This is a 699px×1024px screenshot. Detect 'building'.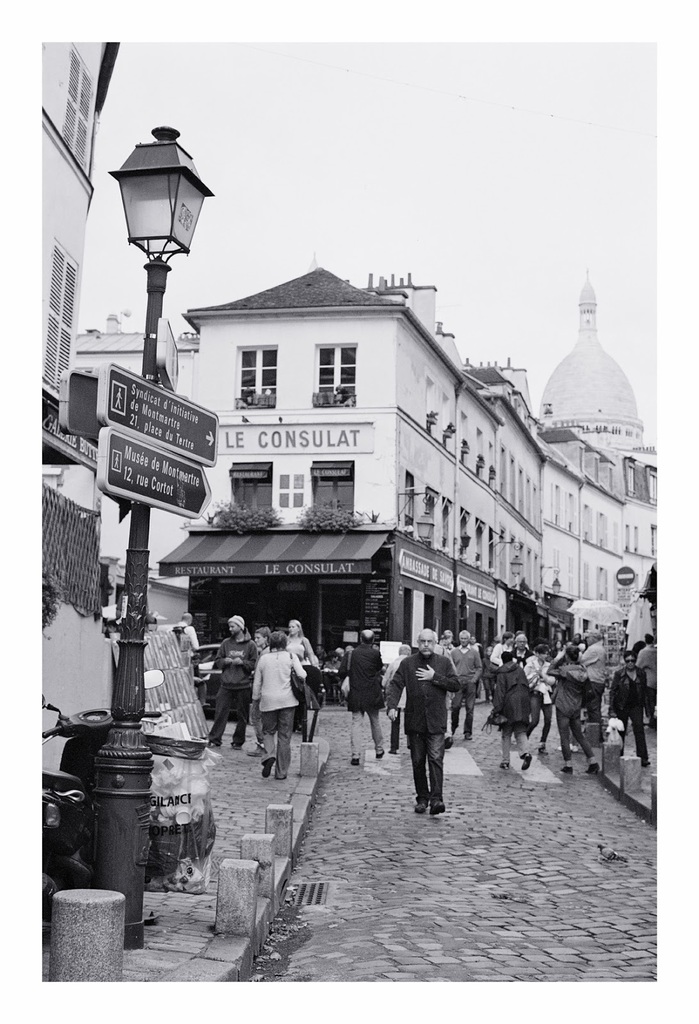
BBox(157, 272, 495, 648).
